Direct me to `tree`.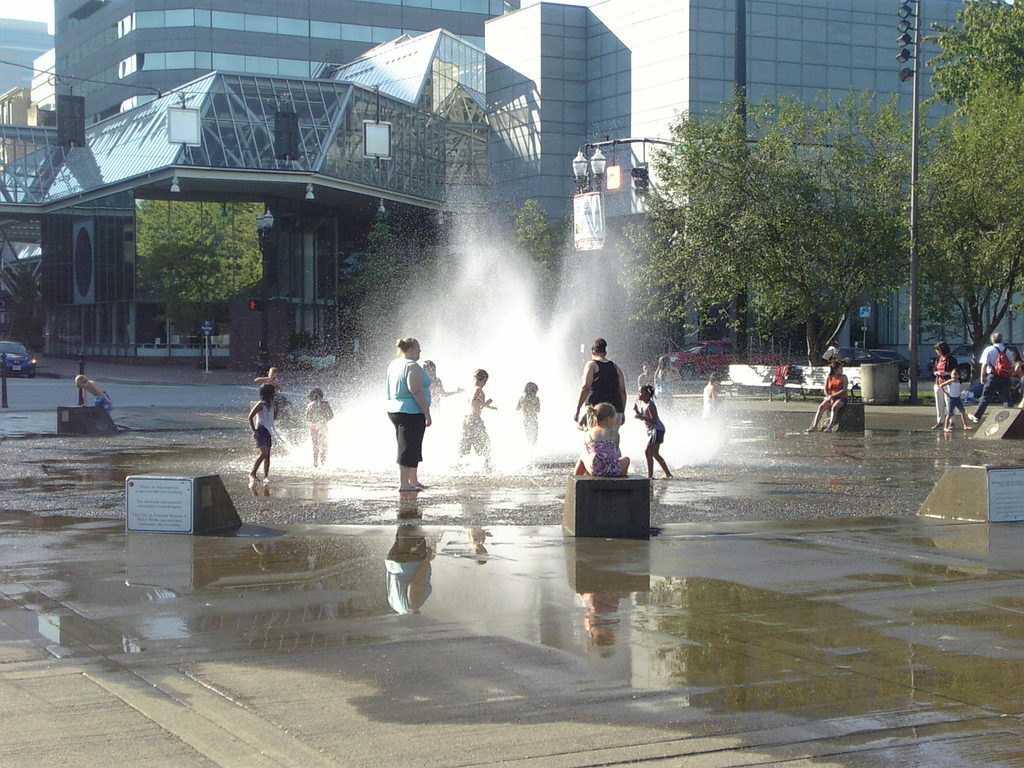
Direction: {"left": 890, "top": 101, "right": 1023, "bottom": 379}.
